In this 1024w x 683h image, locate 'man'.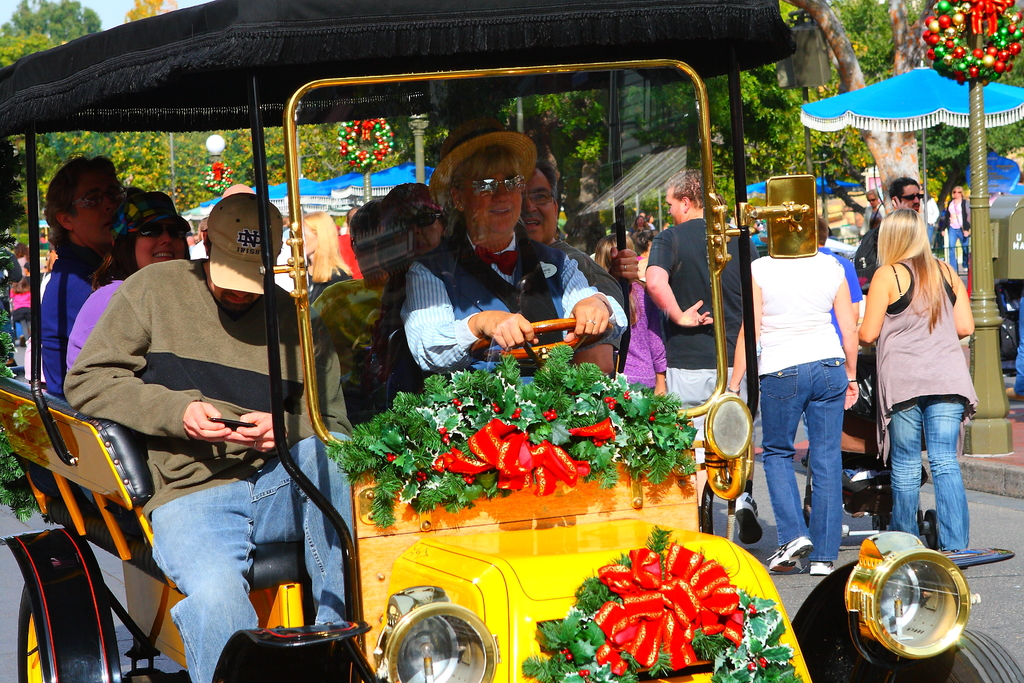
Bounding box: detection(511, 154, 622, 377).
